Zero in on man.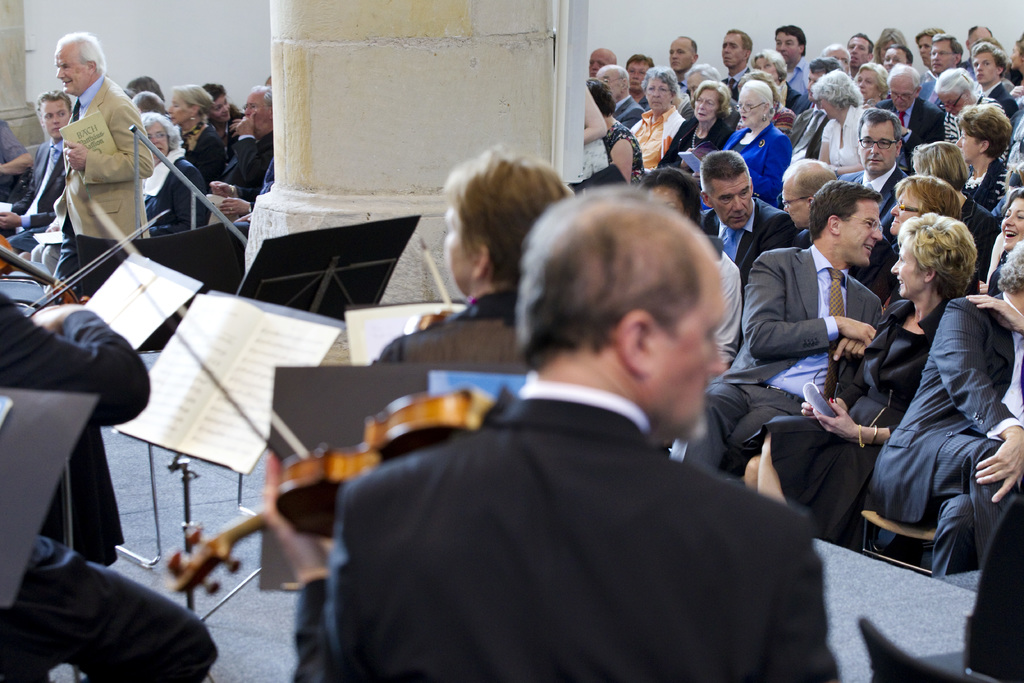
Zeroed in: 772,154,906,307.
